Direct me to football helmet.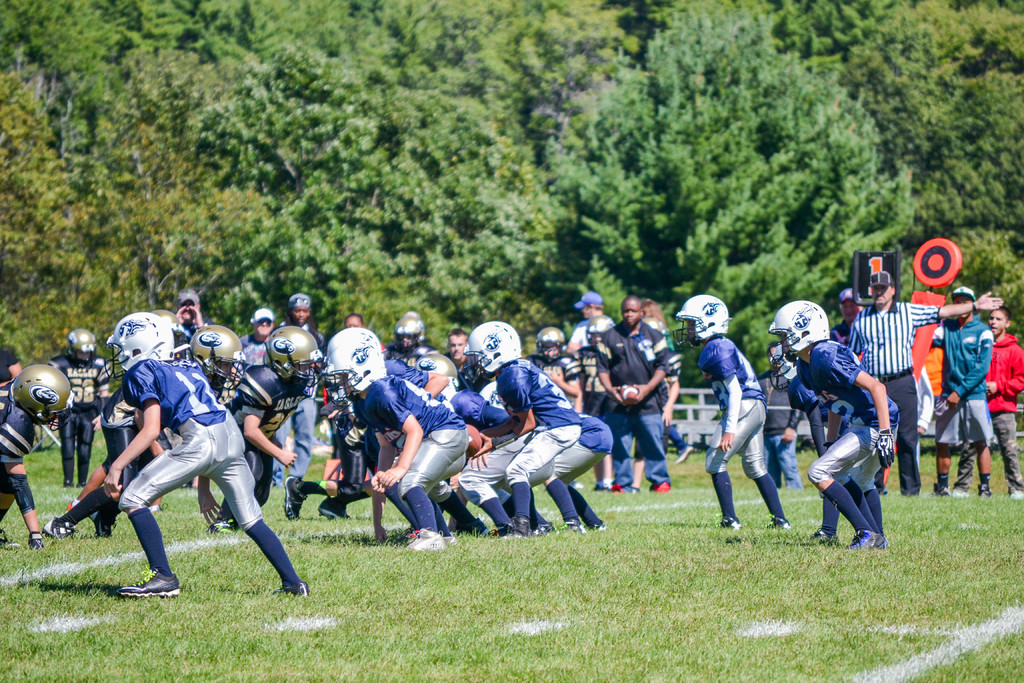
Direction: (416,352,461,383).
